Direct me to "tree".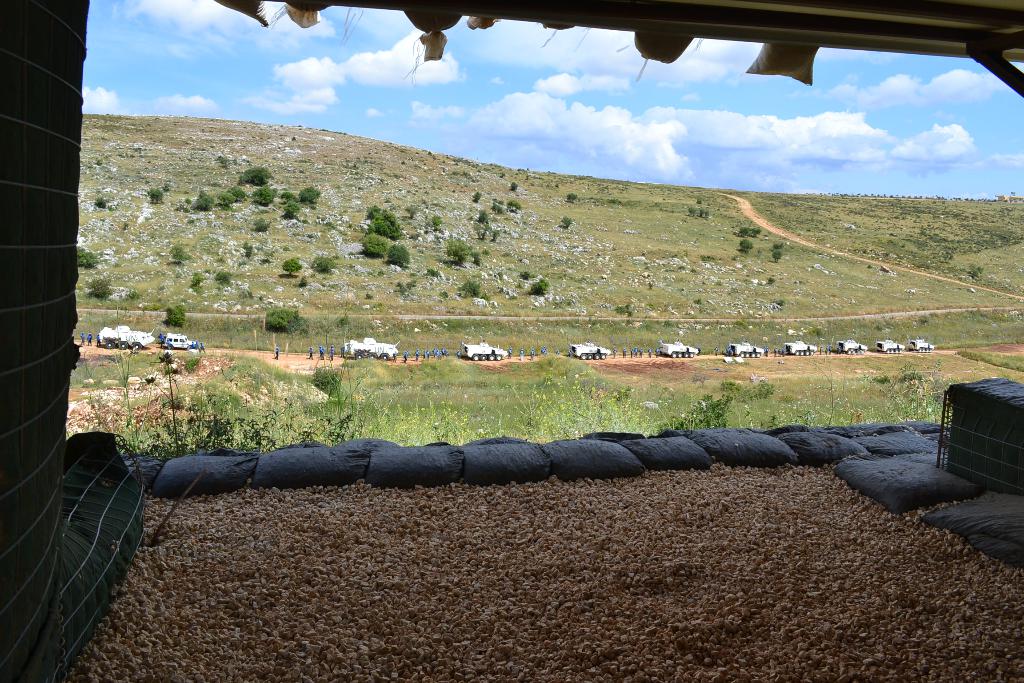
Direction: pyautogui.locateOnScreen(76, 245, 100, 268).
